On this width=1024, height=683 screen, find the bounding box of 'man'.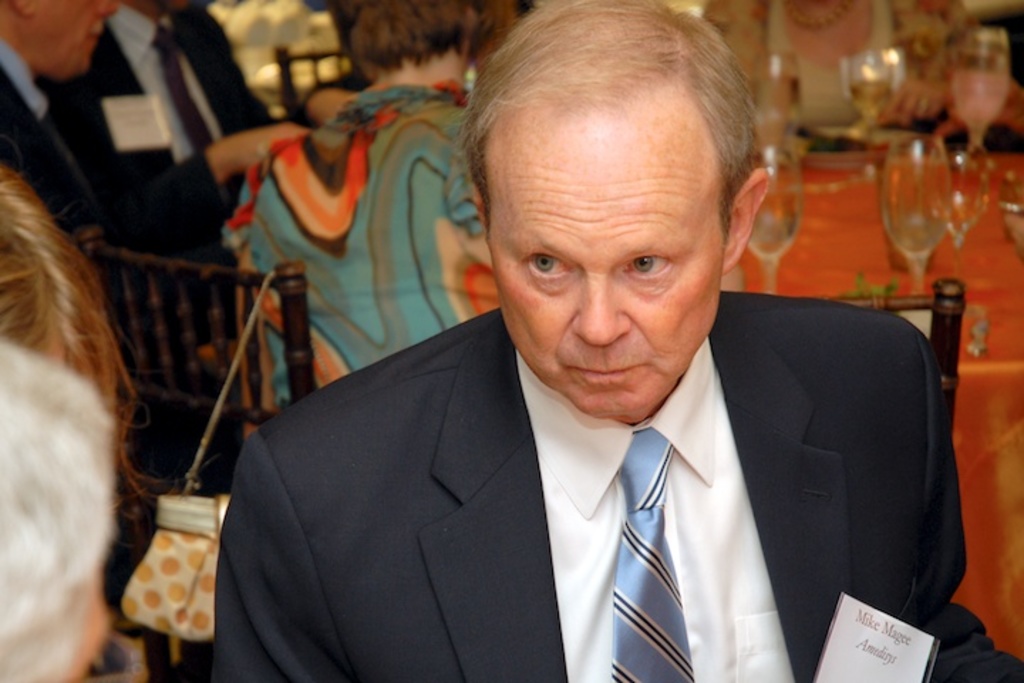
Bounding box: [0,0,128,332].
